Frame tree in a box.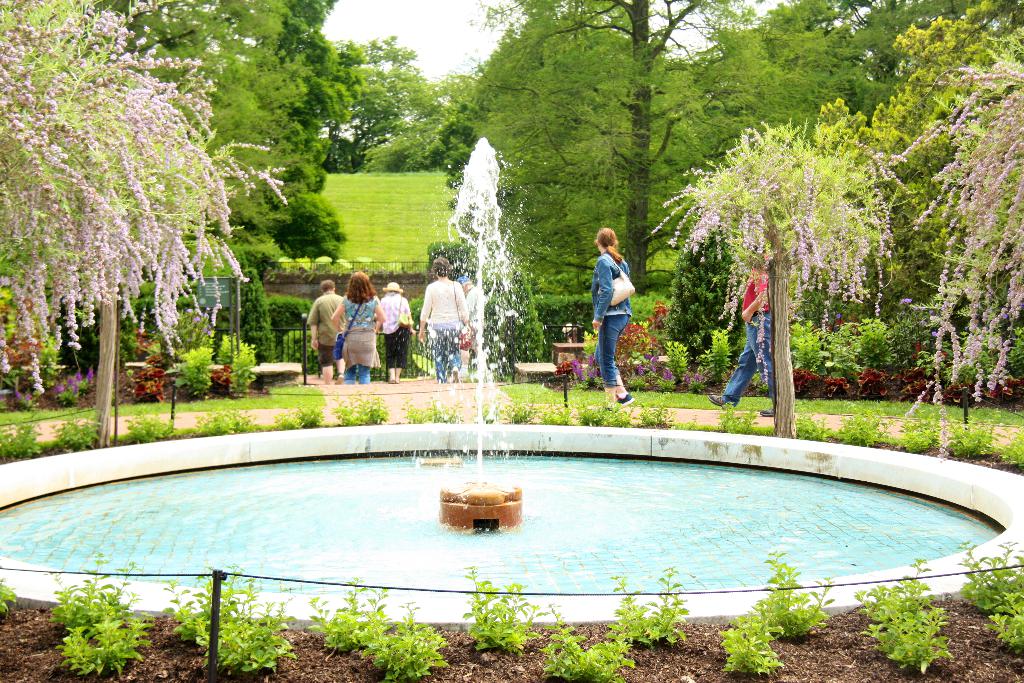
l=740, t=0, r=859, b=160.
